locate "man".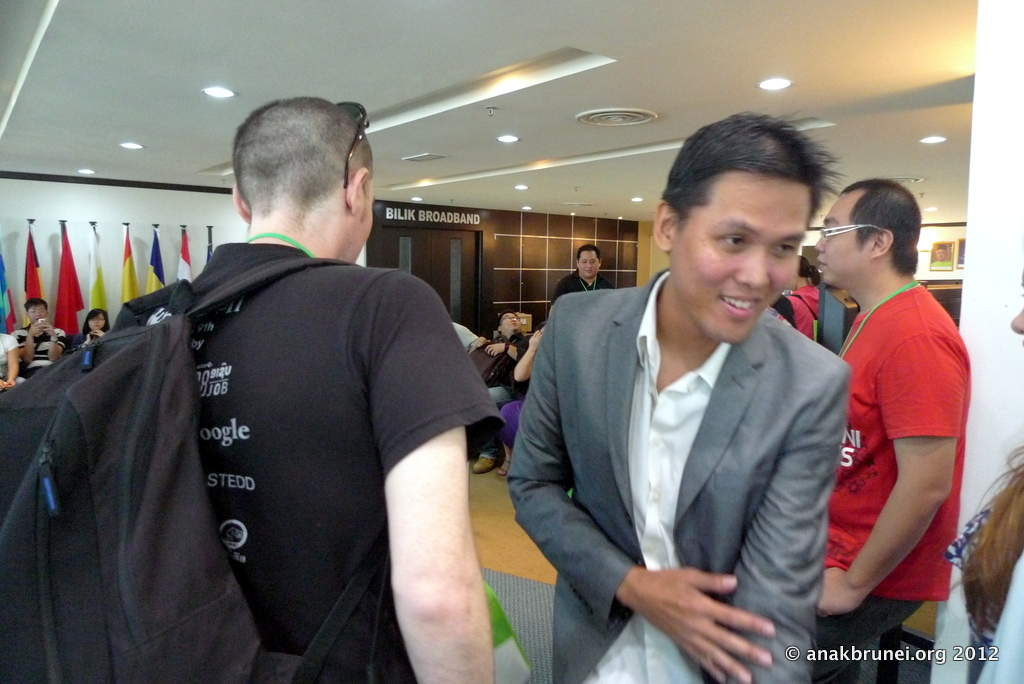
Bounding box: (x1=525, y1=131, x2=872, y2=677).
